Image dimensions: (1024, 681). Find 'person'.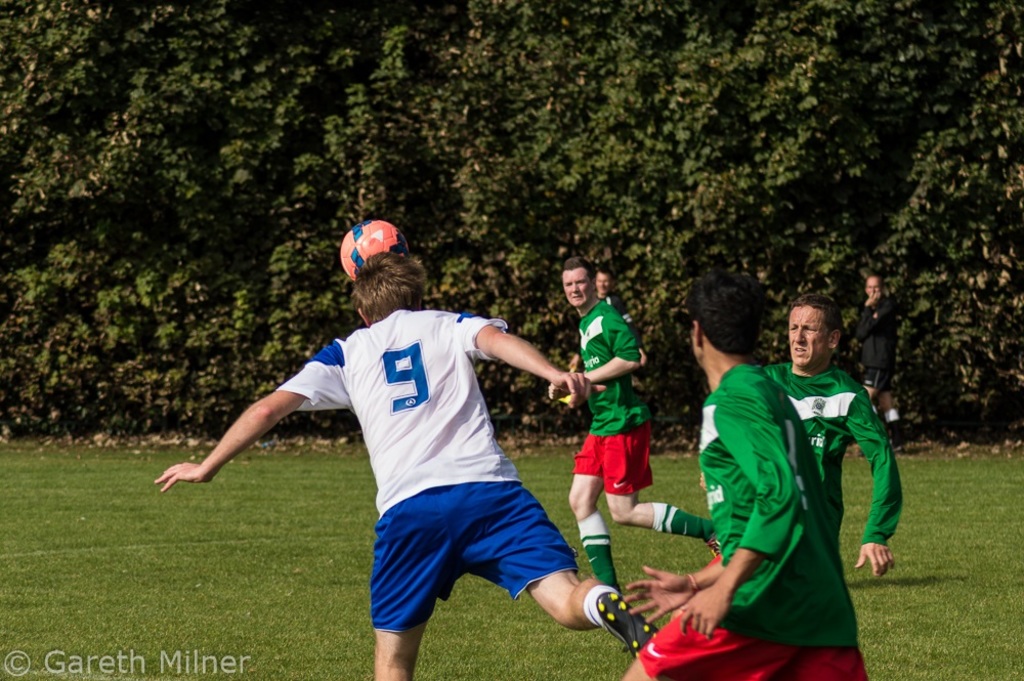
<bbox>766, 291, 906, 577</bbox>.
